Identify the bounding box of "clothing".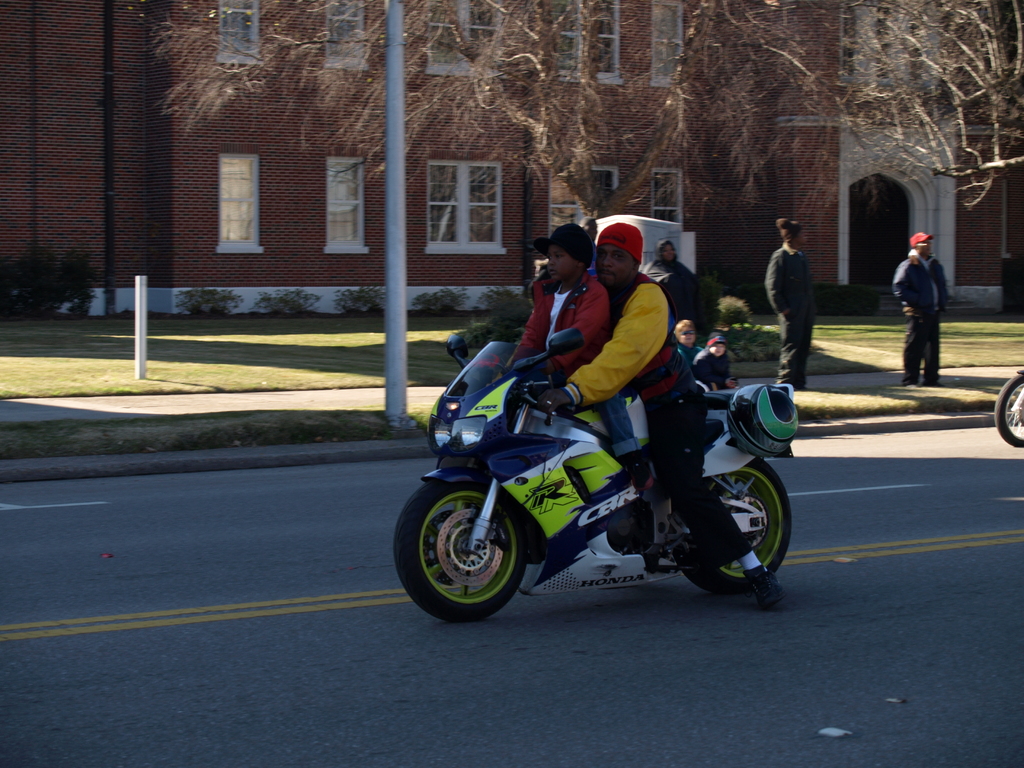
region(682, 349, 700, 366).
